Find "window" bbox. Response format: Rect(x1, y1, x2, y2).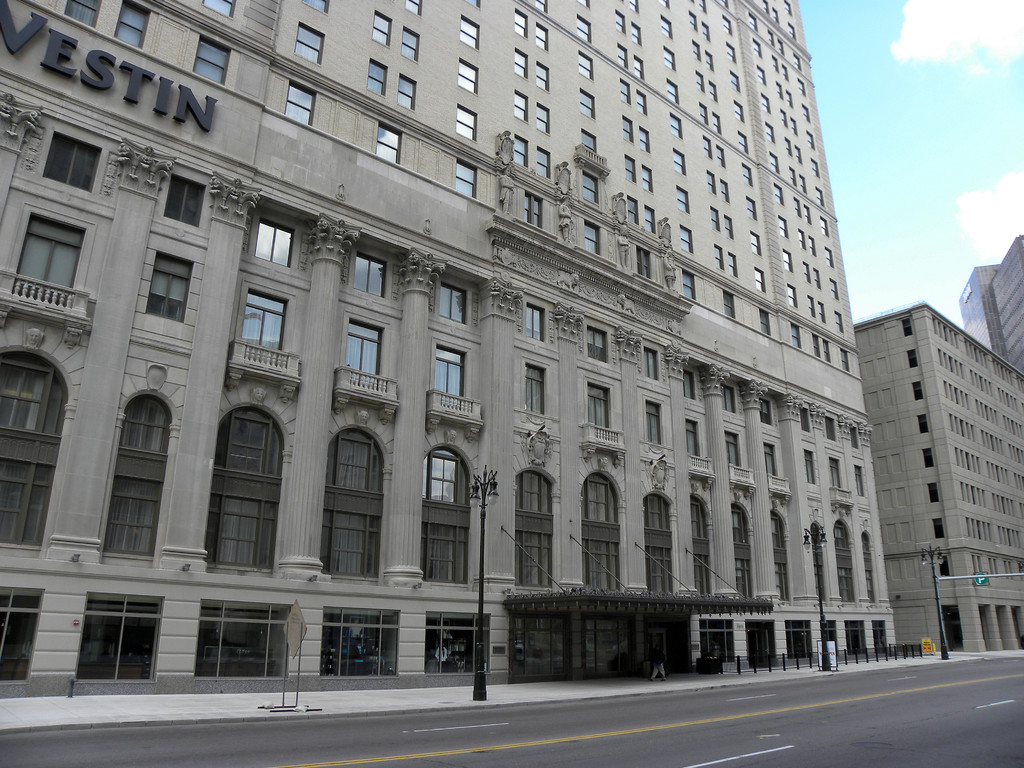
Rect(248, 220, 292, 264).
